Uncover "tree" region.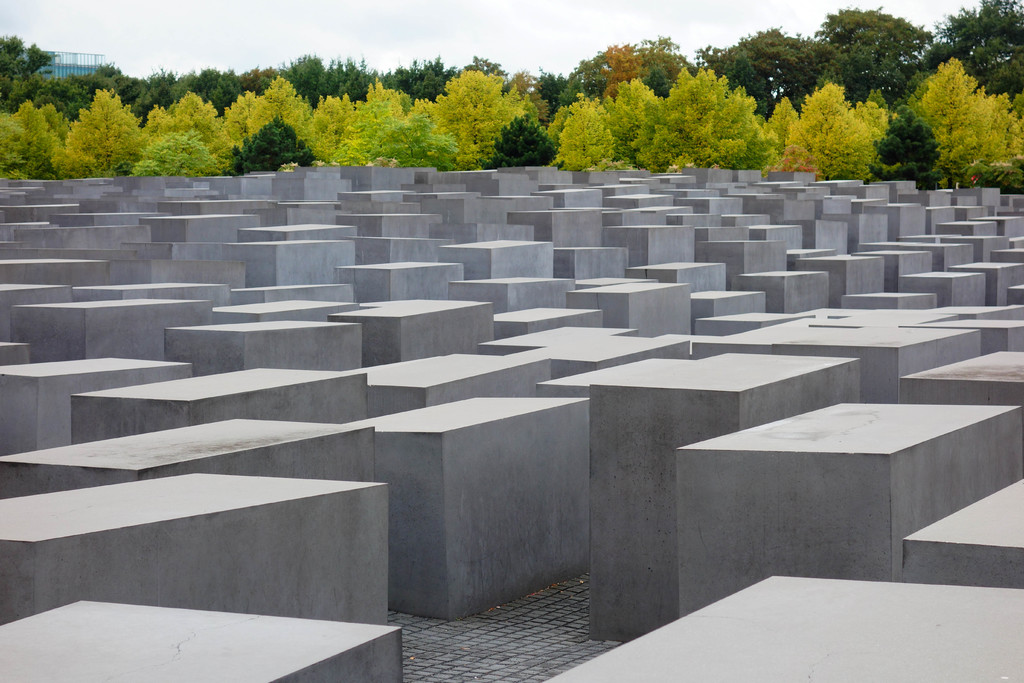
Uncovered: (132, 125, 232, 181).
